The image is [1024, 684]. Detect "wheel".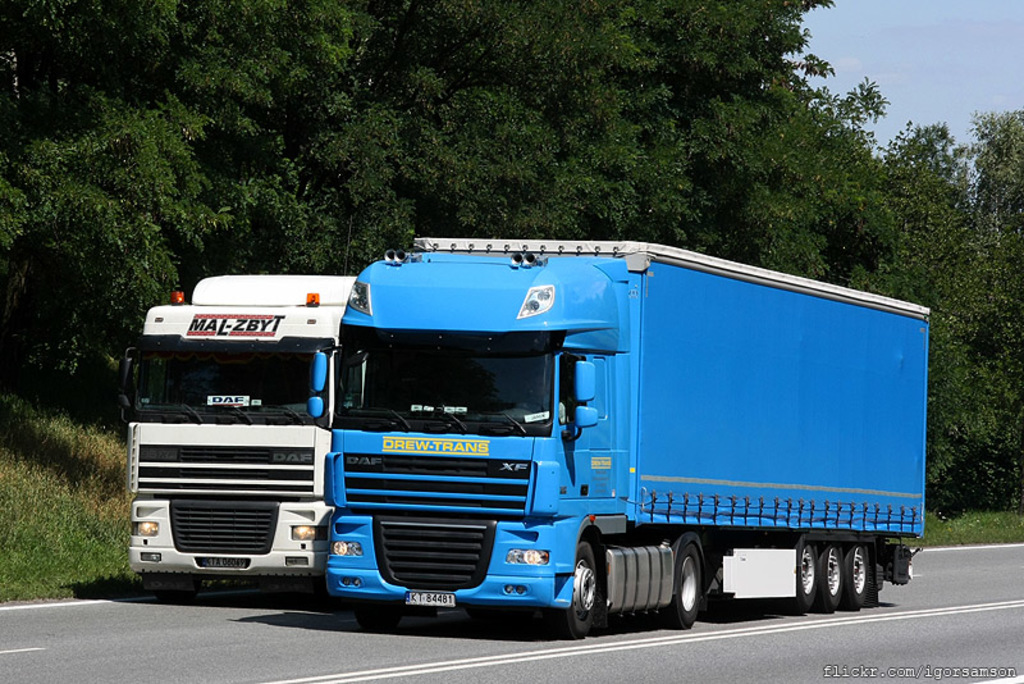
Detection: 663/542/703/630.
